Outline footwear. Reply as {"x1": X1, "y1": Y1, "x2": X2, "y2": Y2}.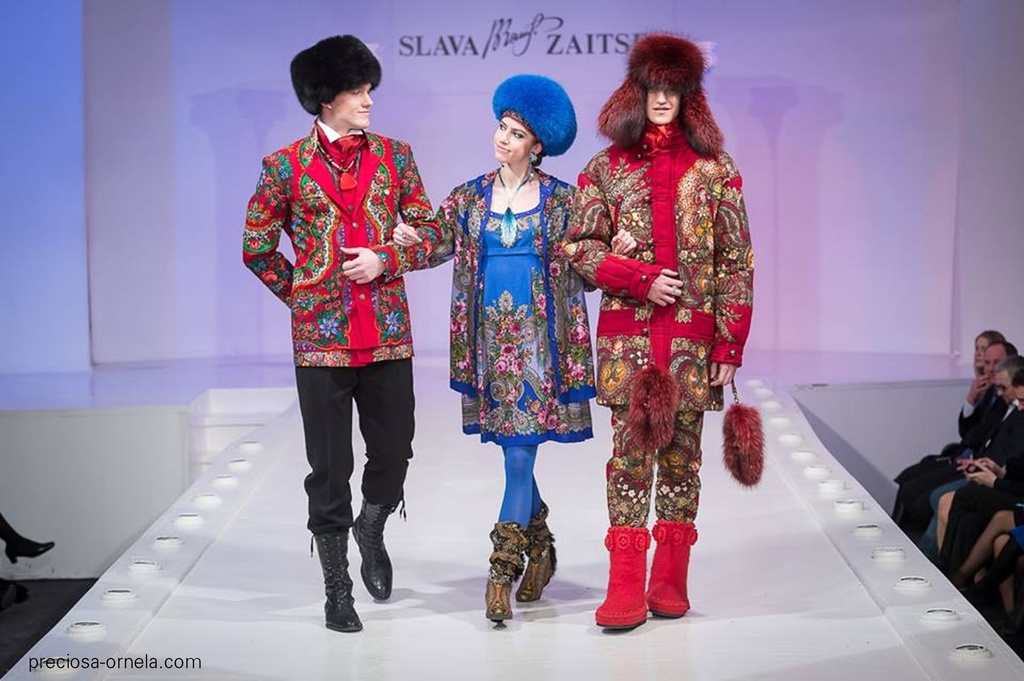
{"x1": 486, "y1": 520, "x2": 527, "y2": 621}.
